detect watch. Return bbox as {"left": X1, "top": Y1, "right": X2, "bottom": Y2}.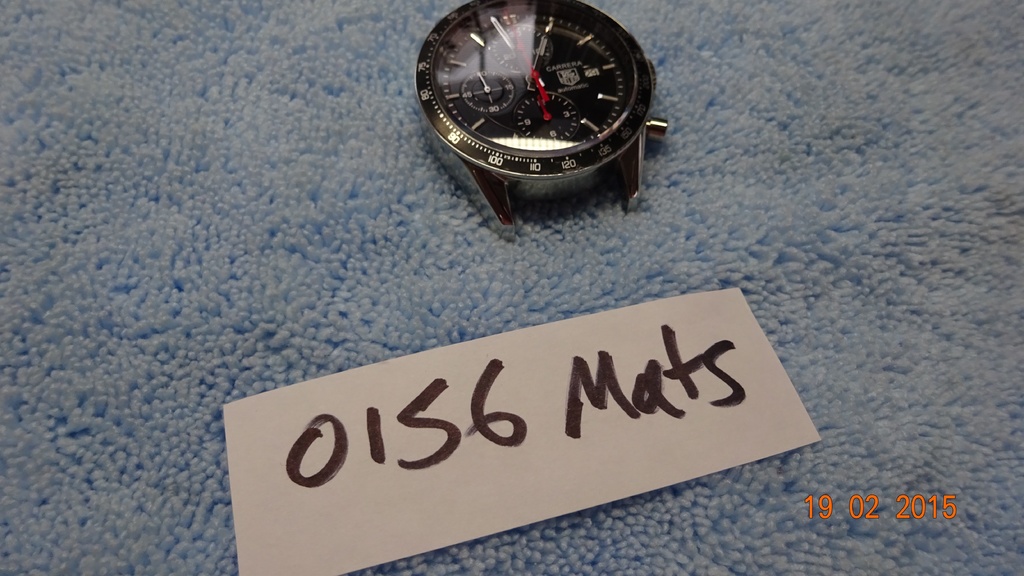
{"left": 413, "top": 0, "right": 677, "bottom": 222}.
